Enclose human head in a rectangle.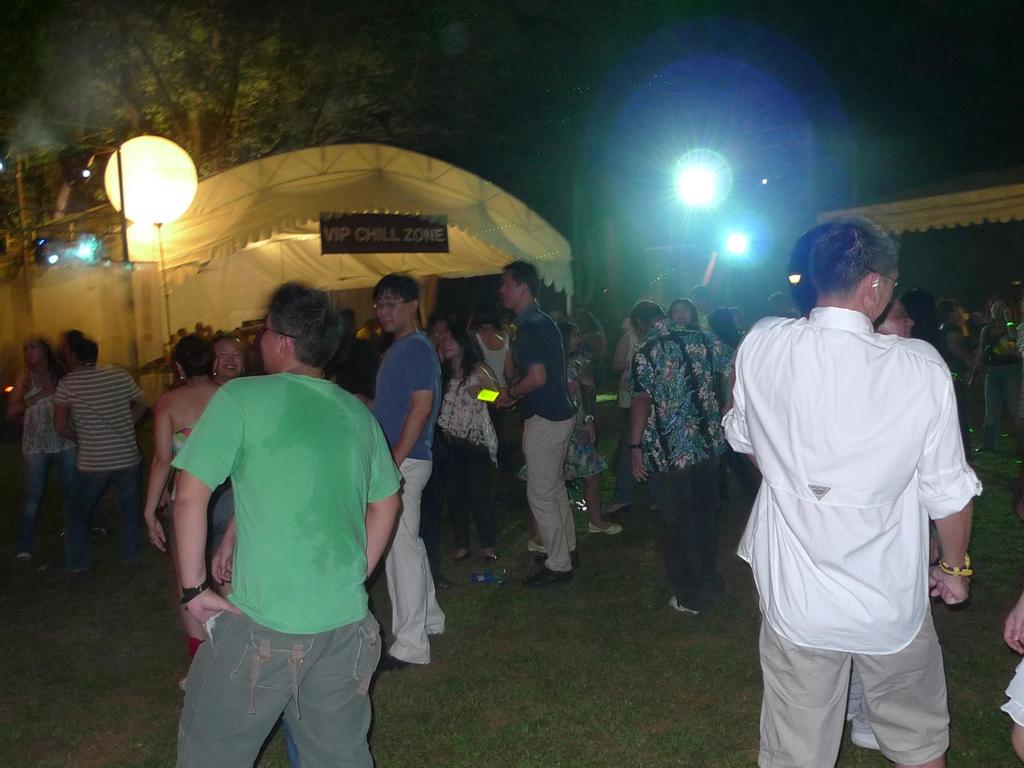
<box>438,320,468,358</box>.
